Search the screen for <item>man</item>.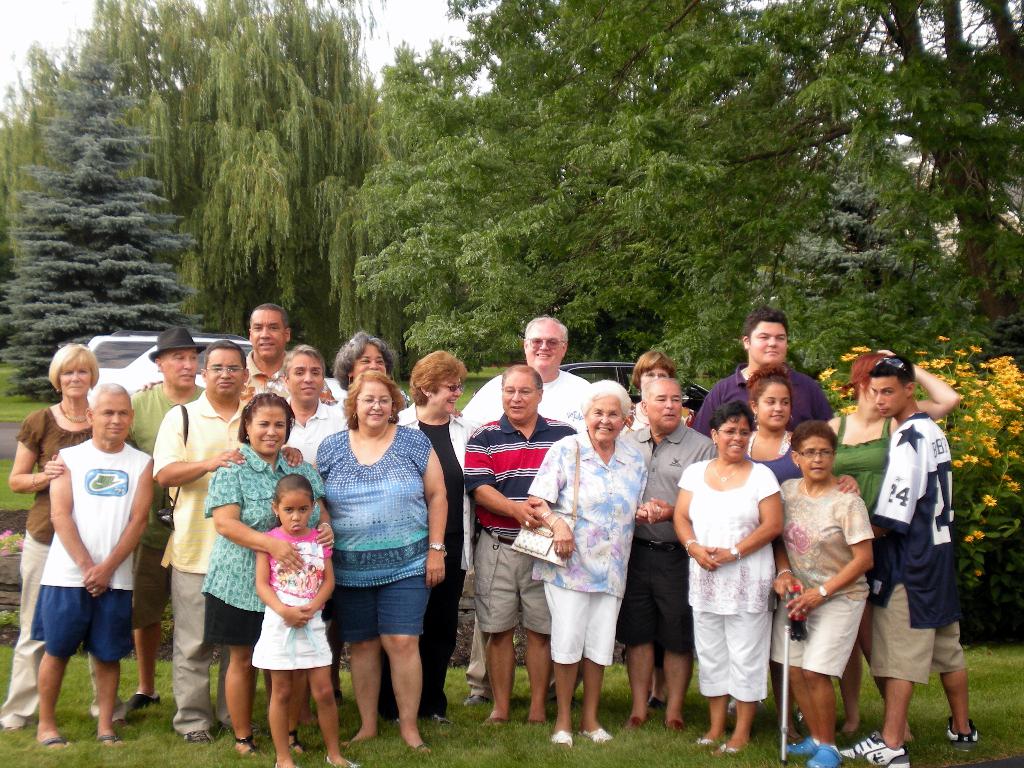
Found at 614/378/723/732.
